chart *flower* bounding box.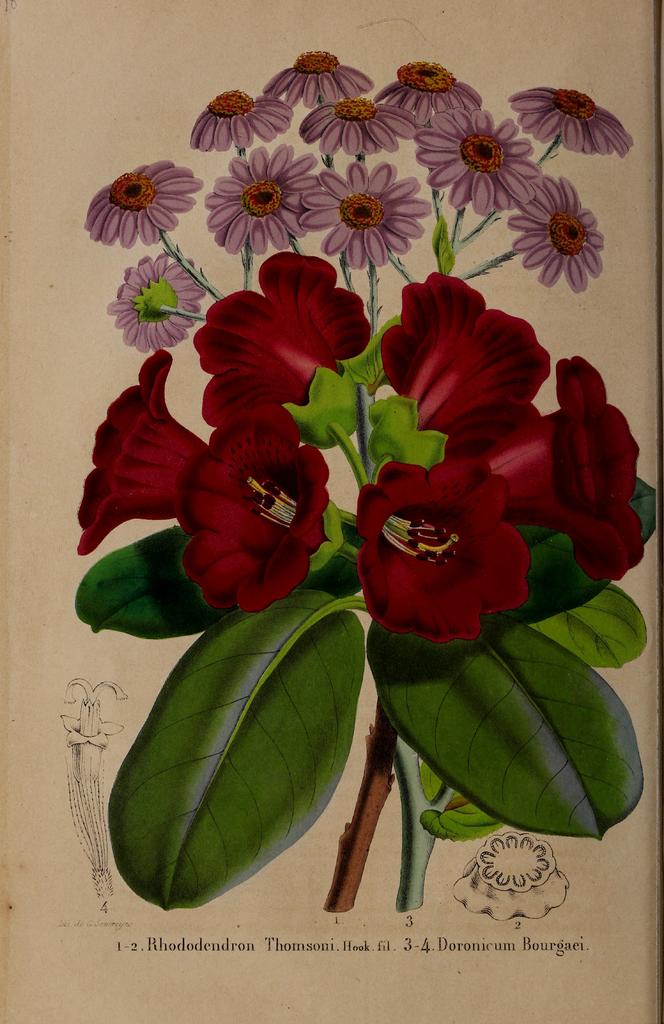
Charted: locate(433, 354, 649, 581).
